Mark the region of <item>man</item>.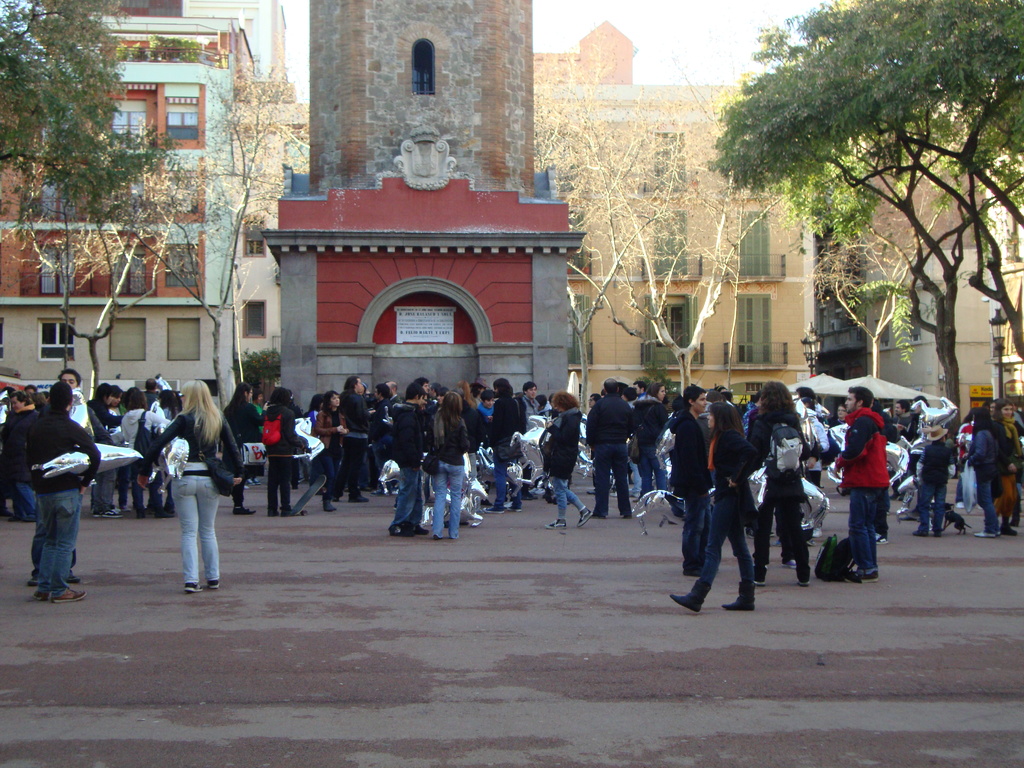
Region: 141 376 154 417.
